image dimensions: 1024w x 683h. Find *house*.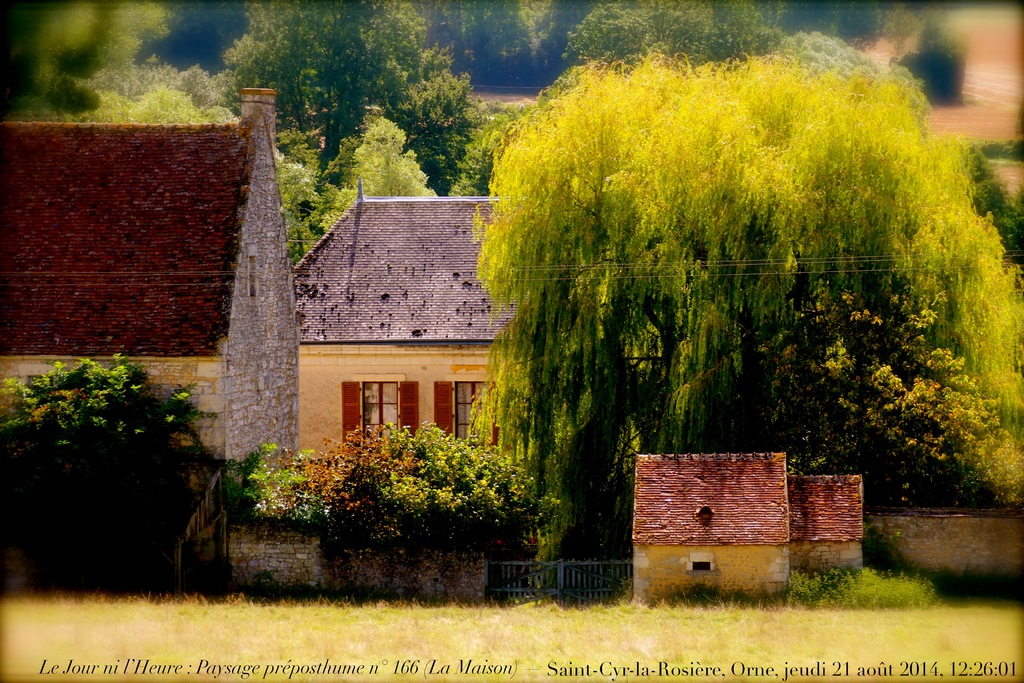
box=[788, 466, 865, 572].
